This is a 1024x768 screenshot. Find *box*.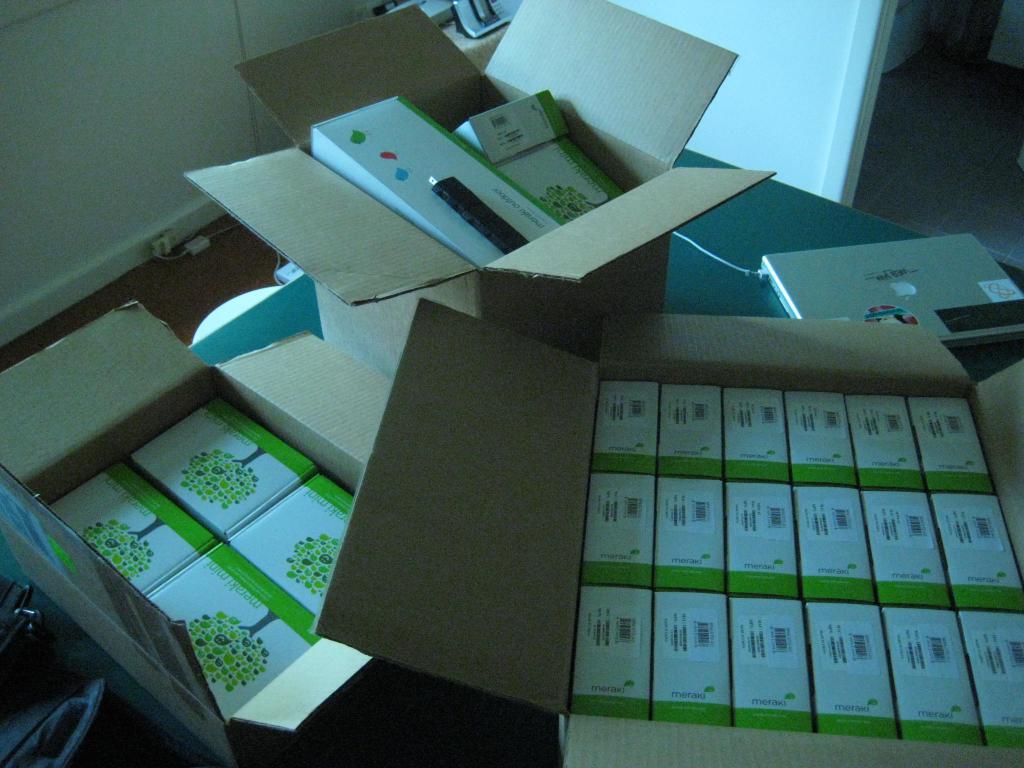
Bounding box: (left=726, top=600, right=813, bottom=731).
